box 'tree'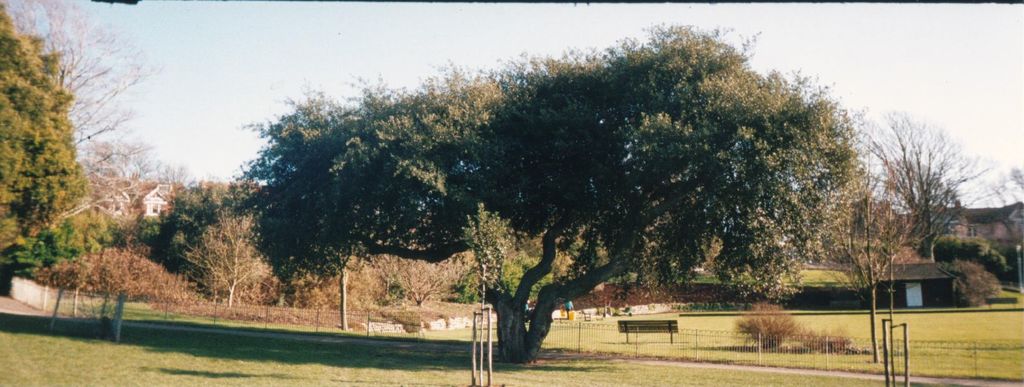
crop(846, 112, 1000, 262)
